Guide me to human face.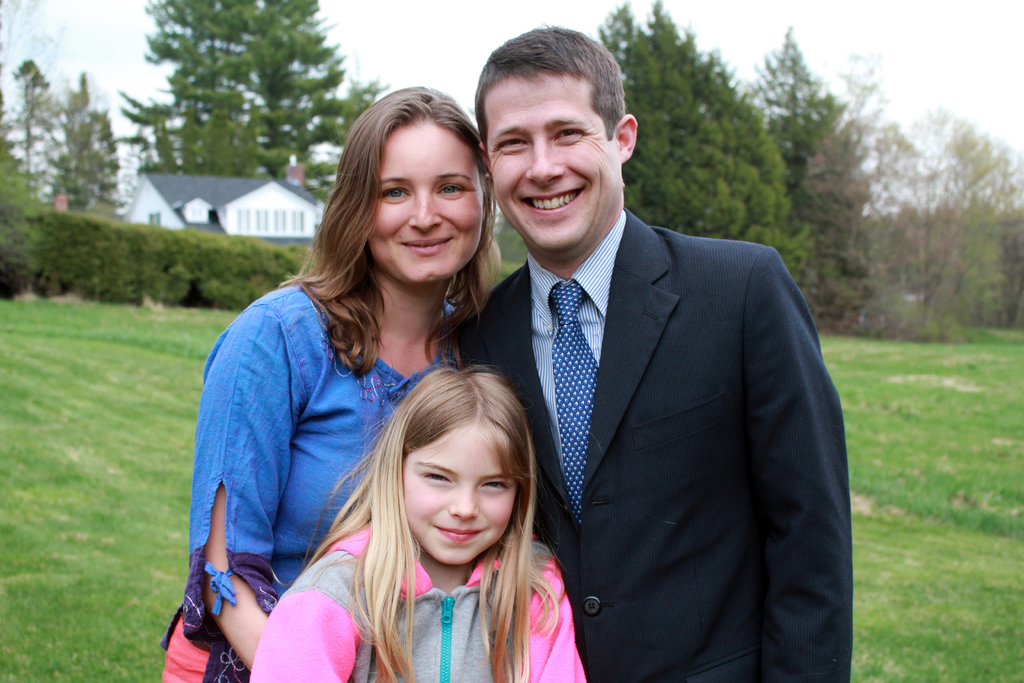
Guidance: [x1=366, y1=119, x2=486, y2=283].
